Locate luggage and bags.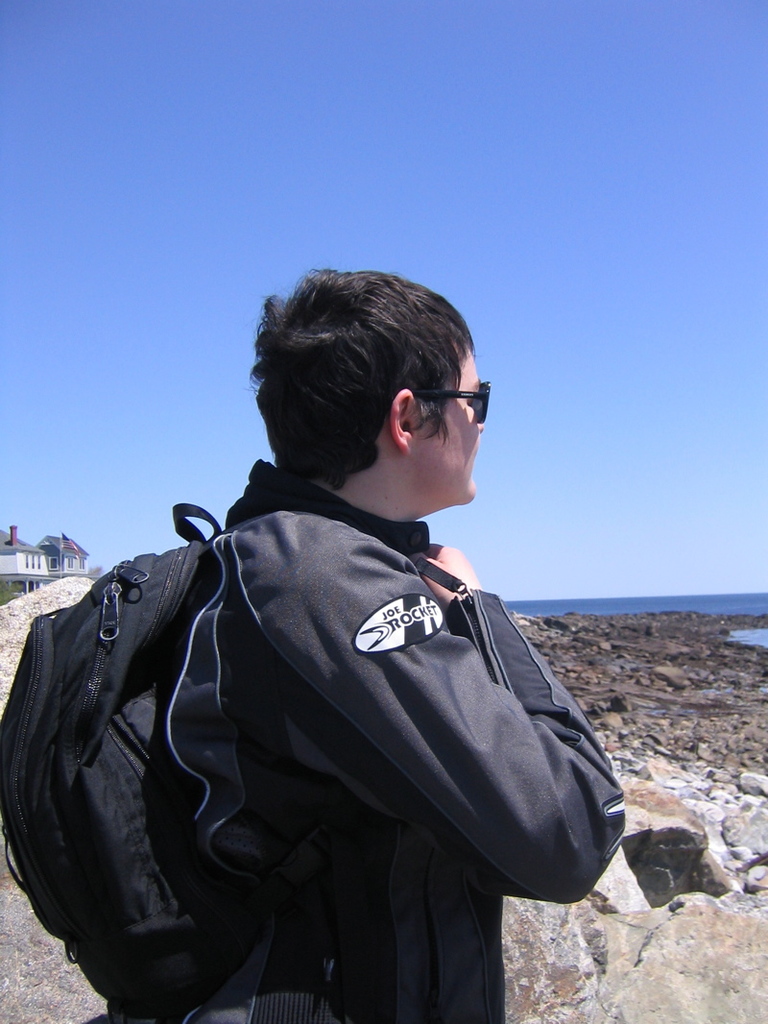
Bounding box: (0,501,217,1017).
